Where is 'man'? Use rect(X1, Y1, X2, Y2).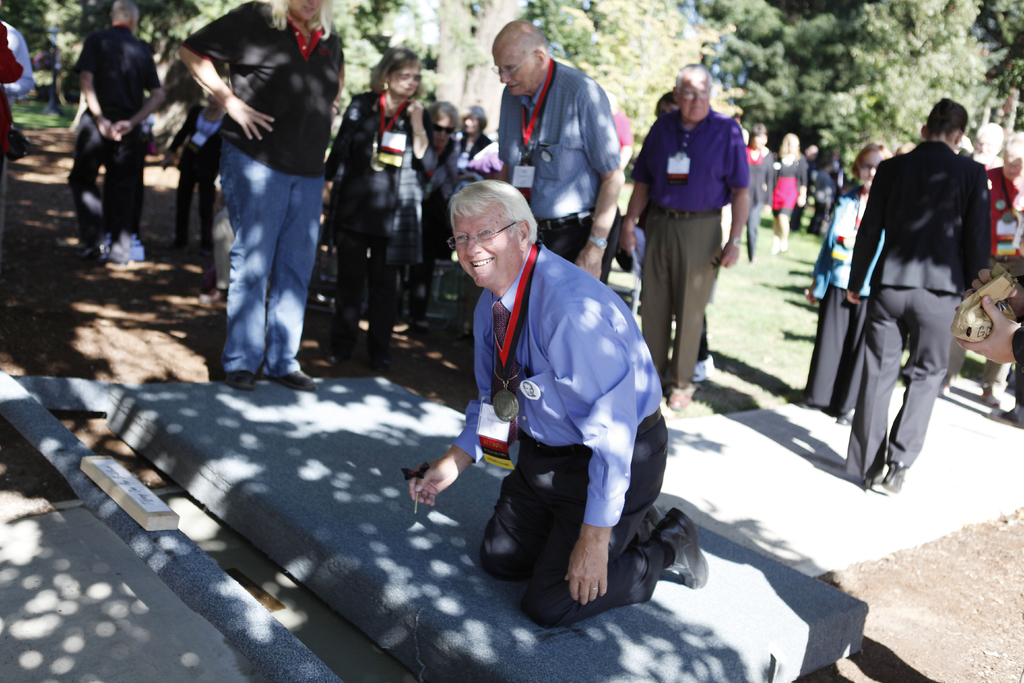
rect(623, 64, 751, 407).
